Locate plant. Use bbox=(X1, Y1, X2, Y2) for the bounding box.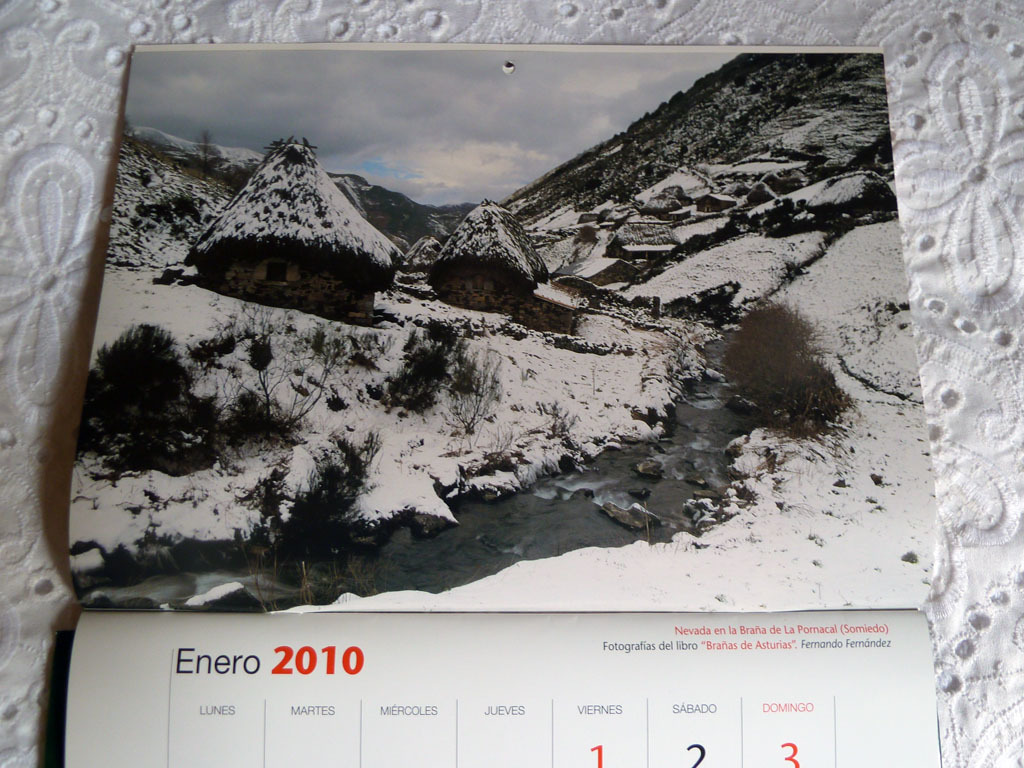
bbox=(438, 326, 509, 459).
